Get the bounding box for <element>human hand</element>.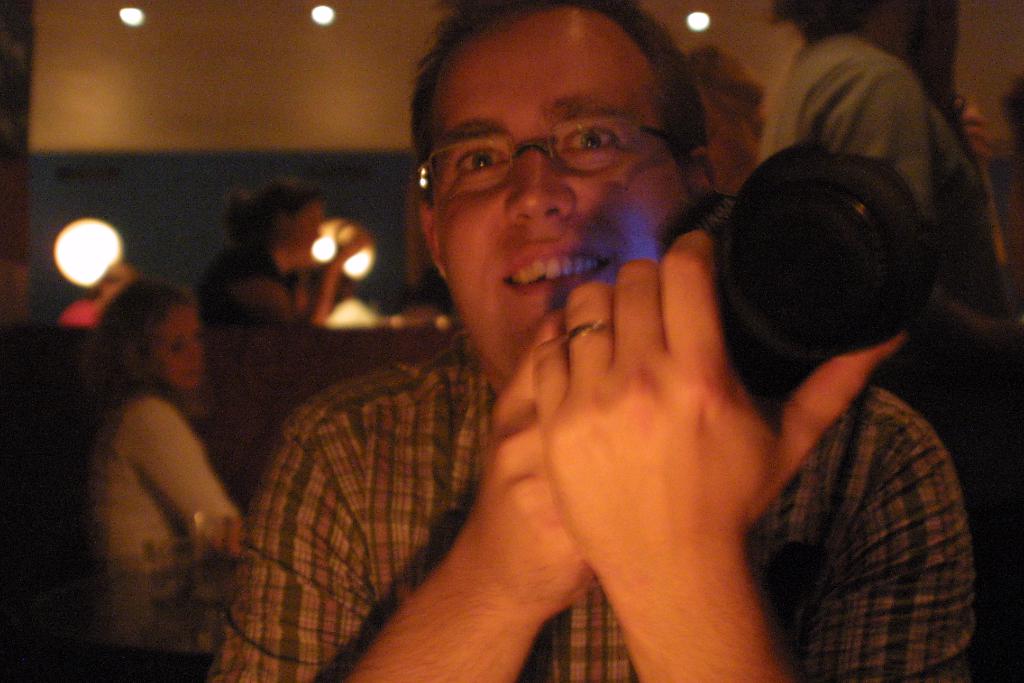
(x1=958, y1=96, x2=993, y2=160).
